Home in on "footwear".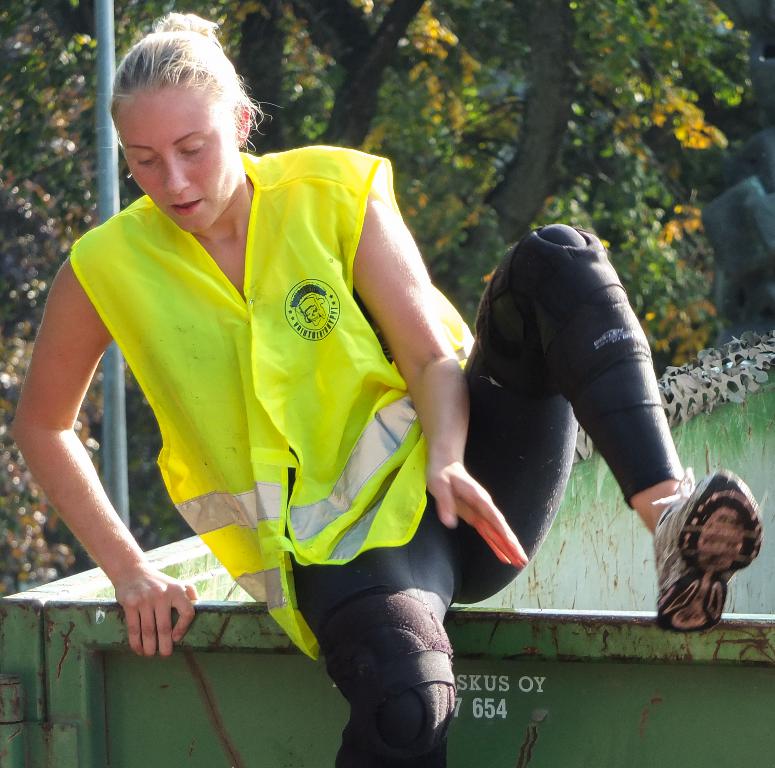
Homed in at rect(642, 461, 766, 633).
